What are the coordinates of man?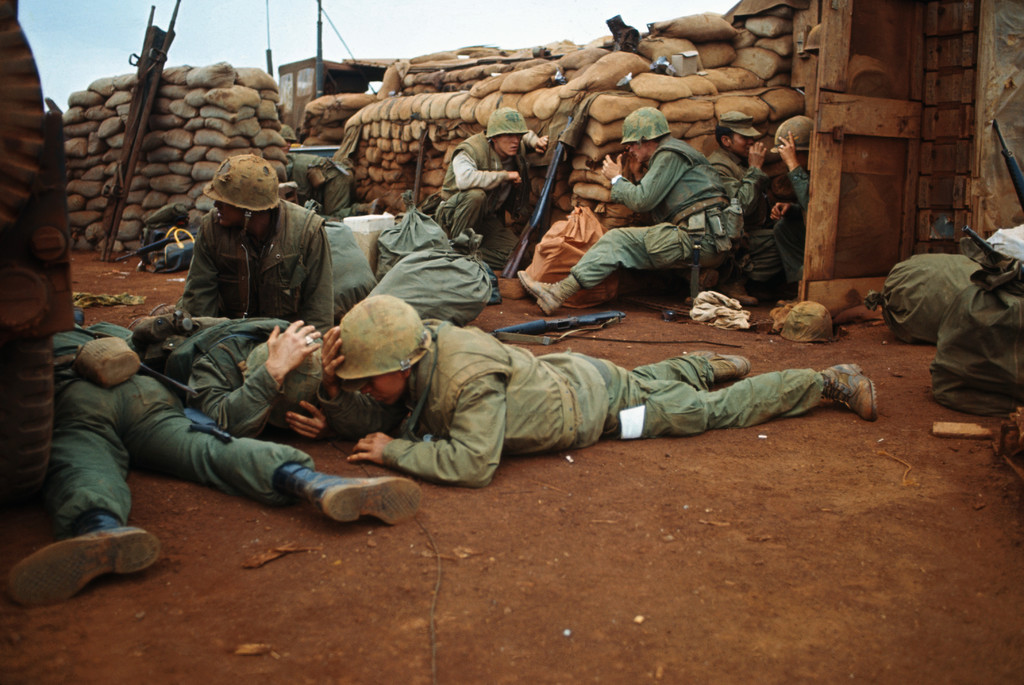
x1=314, y1=292, x2=866, y2=487.
